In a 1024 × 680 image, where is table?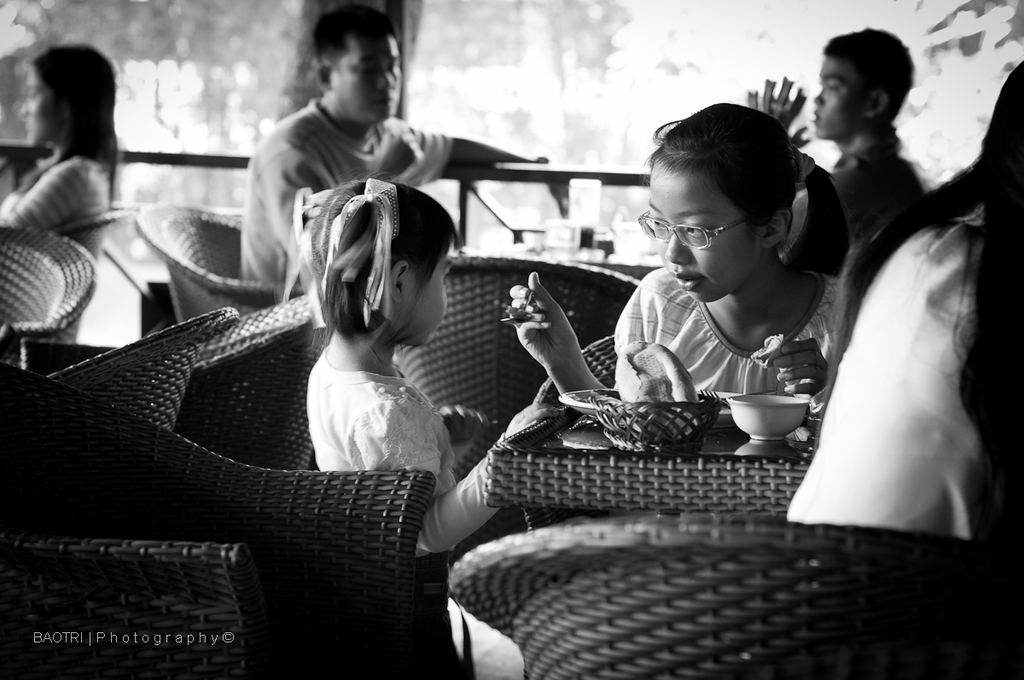
select_region(485, 413, 817, 531).
